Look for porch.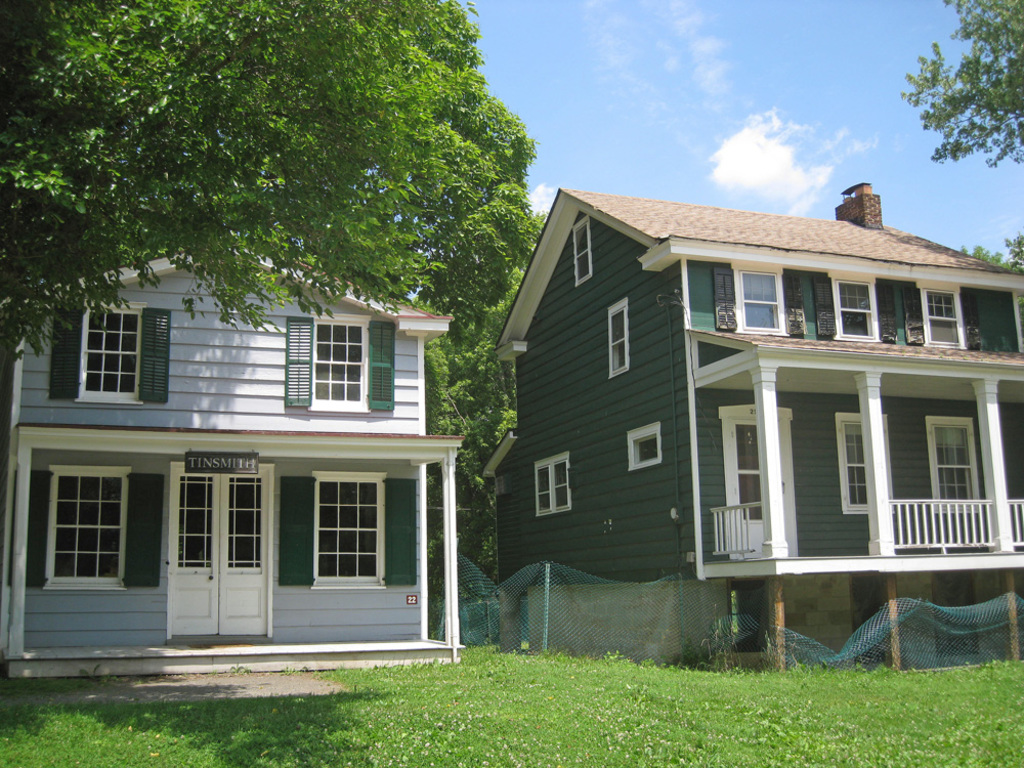
Found: <bbox>705, 500, 1023, 561</bbox>.
